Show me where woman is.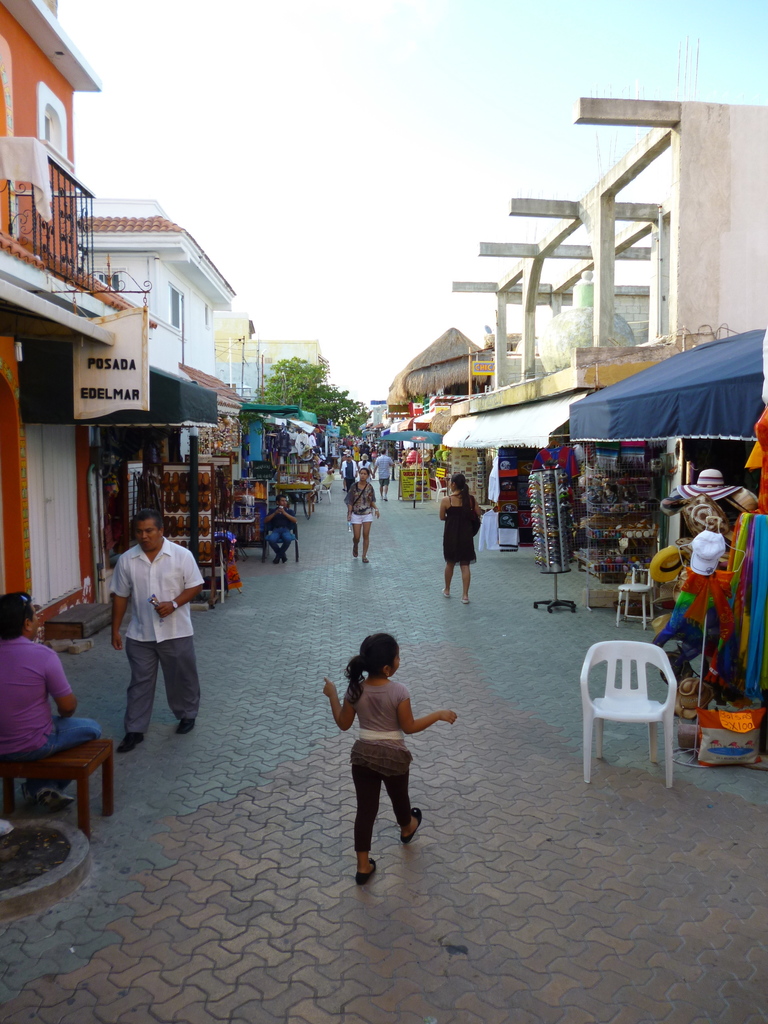
woman is at l=433, t=476, r=493, b=607.
